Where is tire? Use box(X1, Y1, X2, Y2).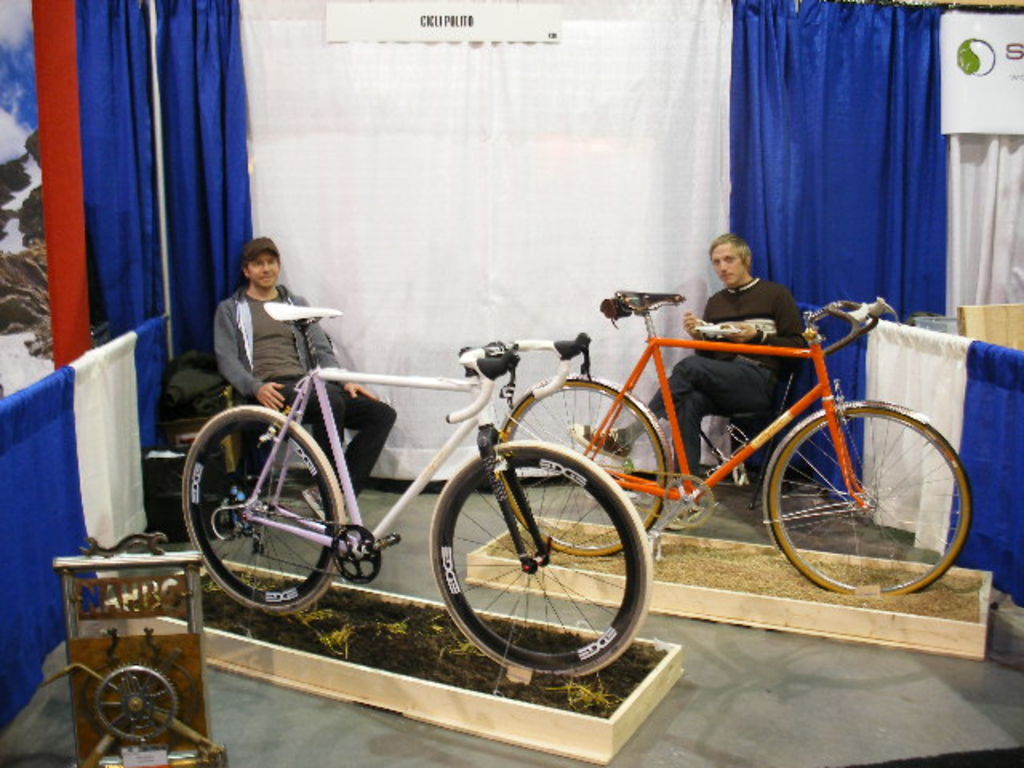
box(182, 403, 344, 616).
